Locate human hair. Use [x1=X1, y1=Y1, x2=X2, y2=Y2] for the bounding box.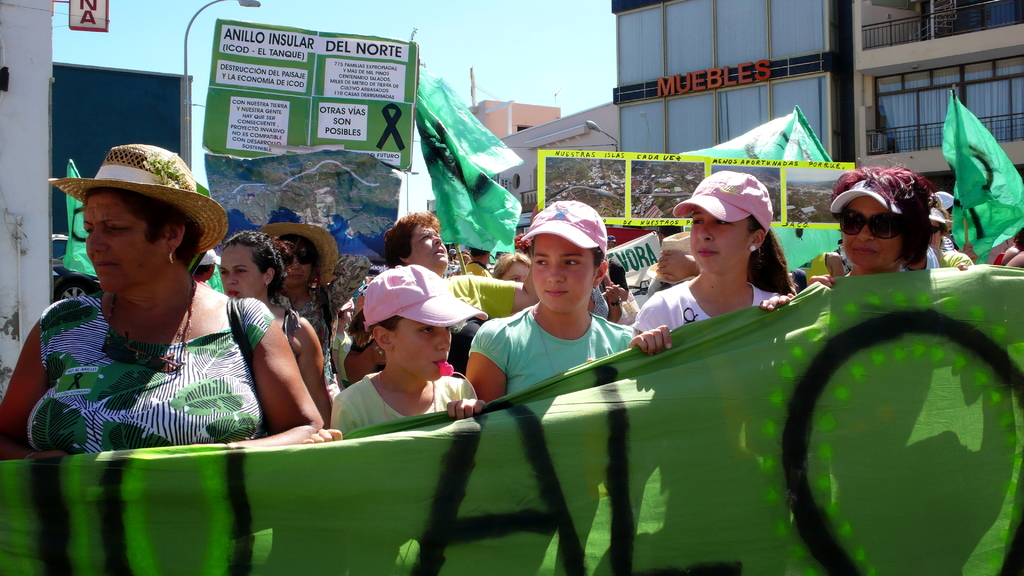
[x1=744, y1=211, x2=791, y2=297].
